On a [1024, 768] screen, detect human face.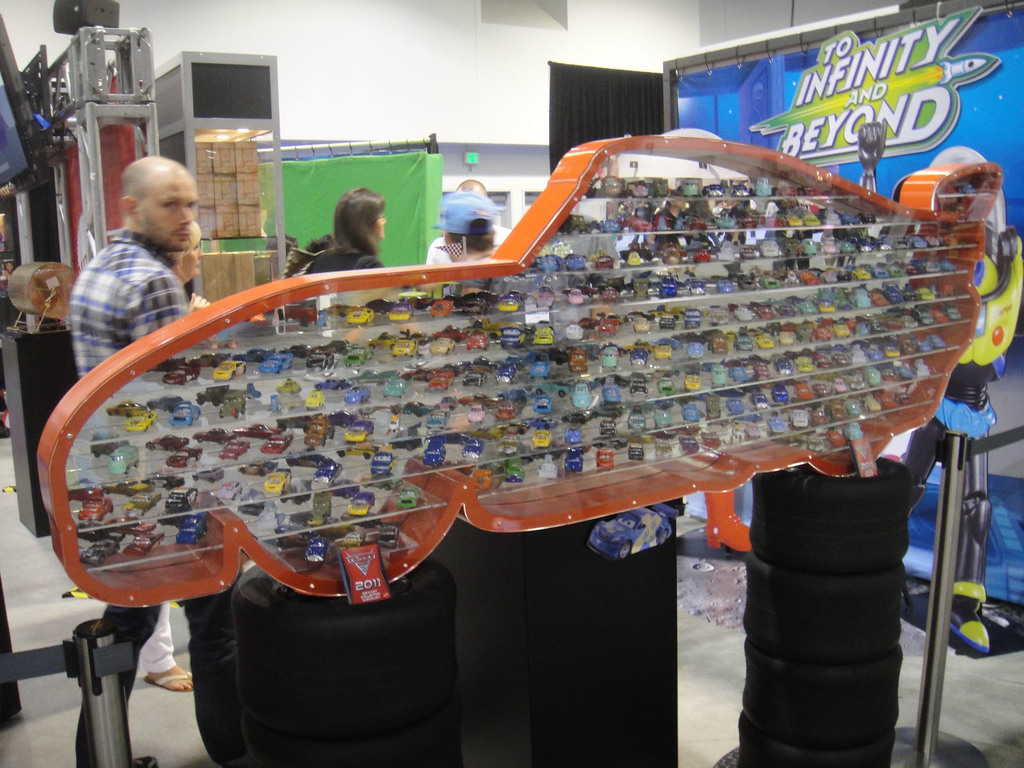
<box>377,212,384,240</box>.
